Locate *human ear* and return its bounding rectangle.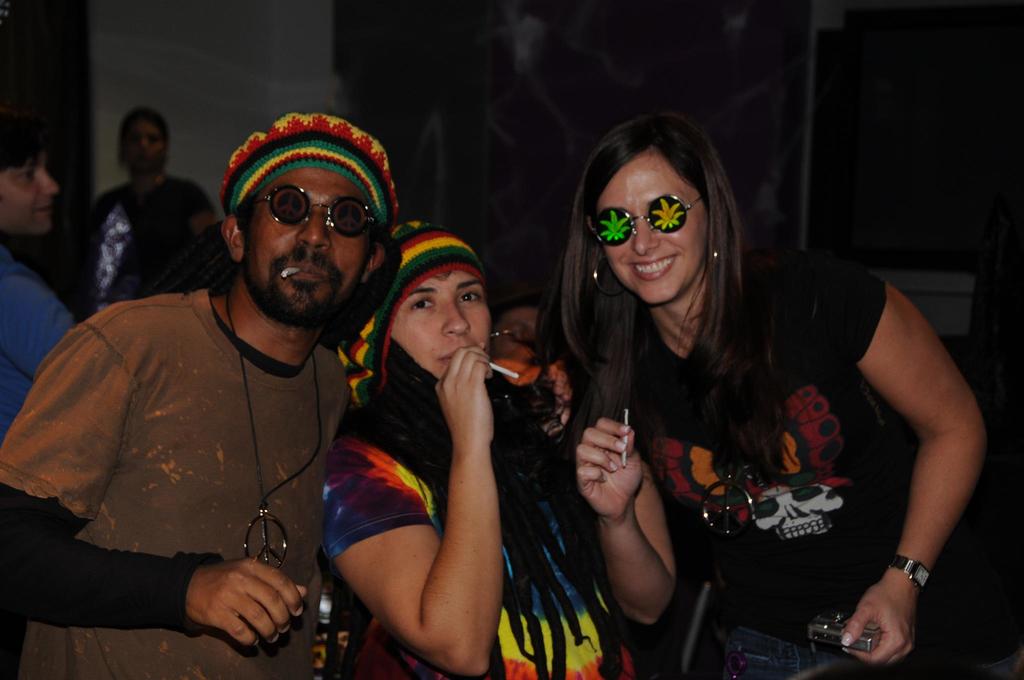
pyautogui.locateOnScreen(221, 215, 246, 260).
